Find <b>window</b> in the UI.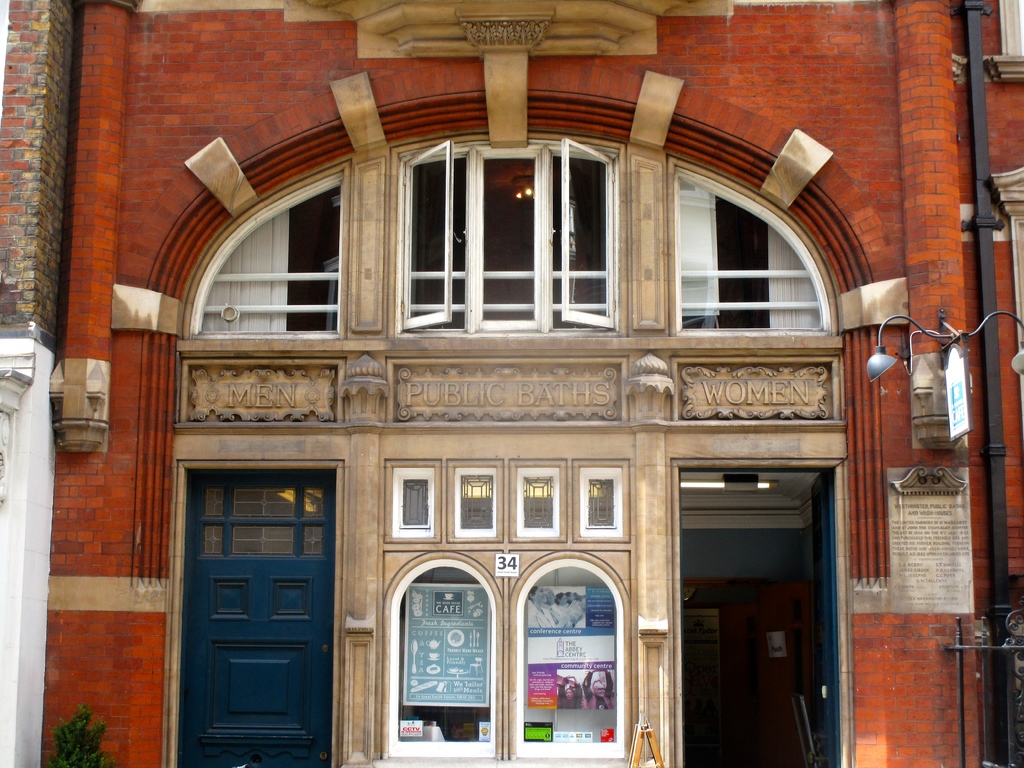
UI element at (left=397, top=466, right=435, bottom=541).
